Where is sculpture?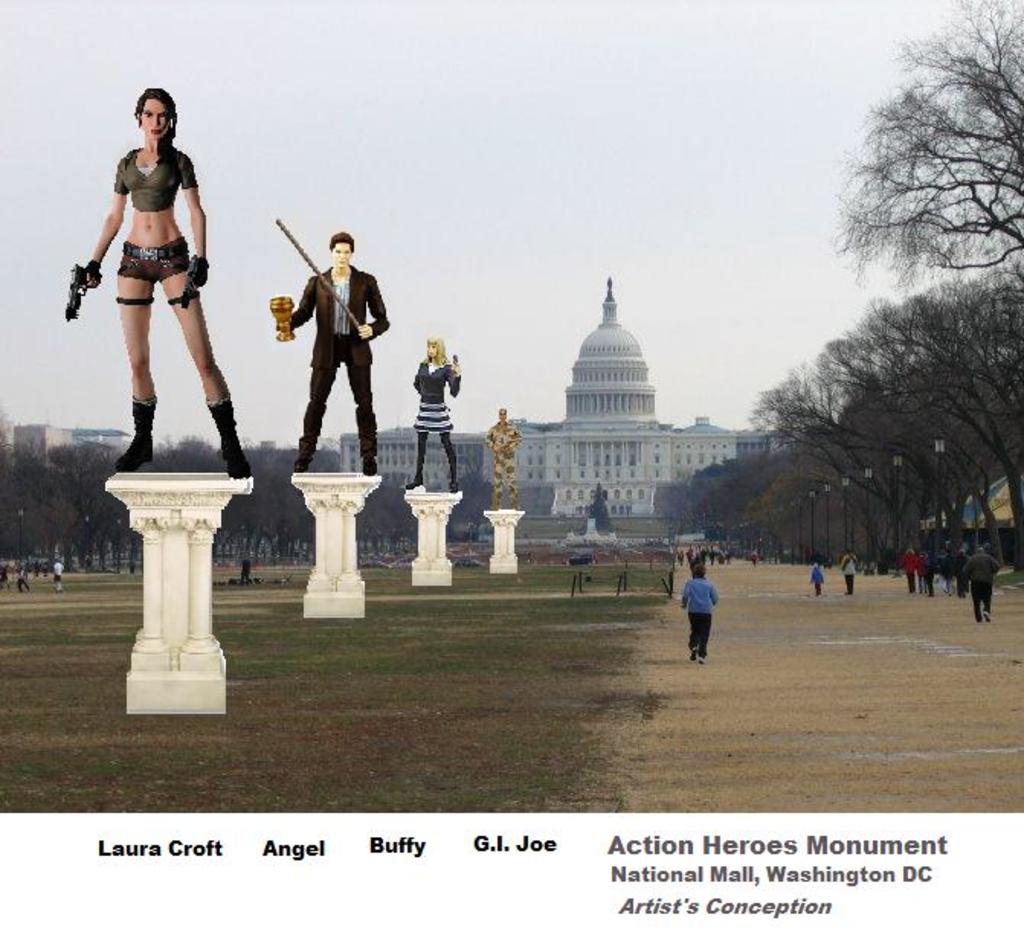
{"left": 63, "top": 87, "right": 249, "bottom": 482}.
